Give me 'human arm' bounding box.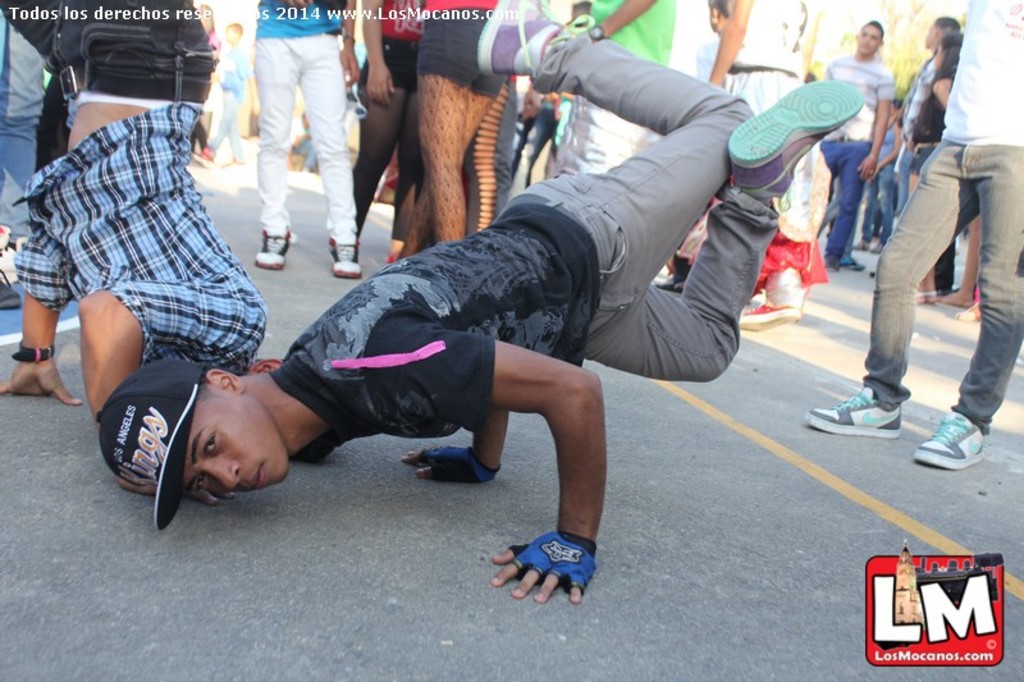
<box>410,402,513,486</box>.
